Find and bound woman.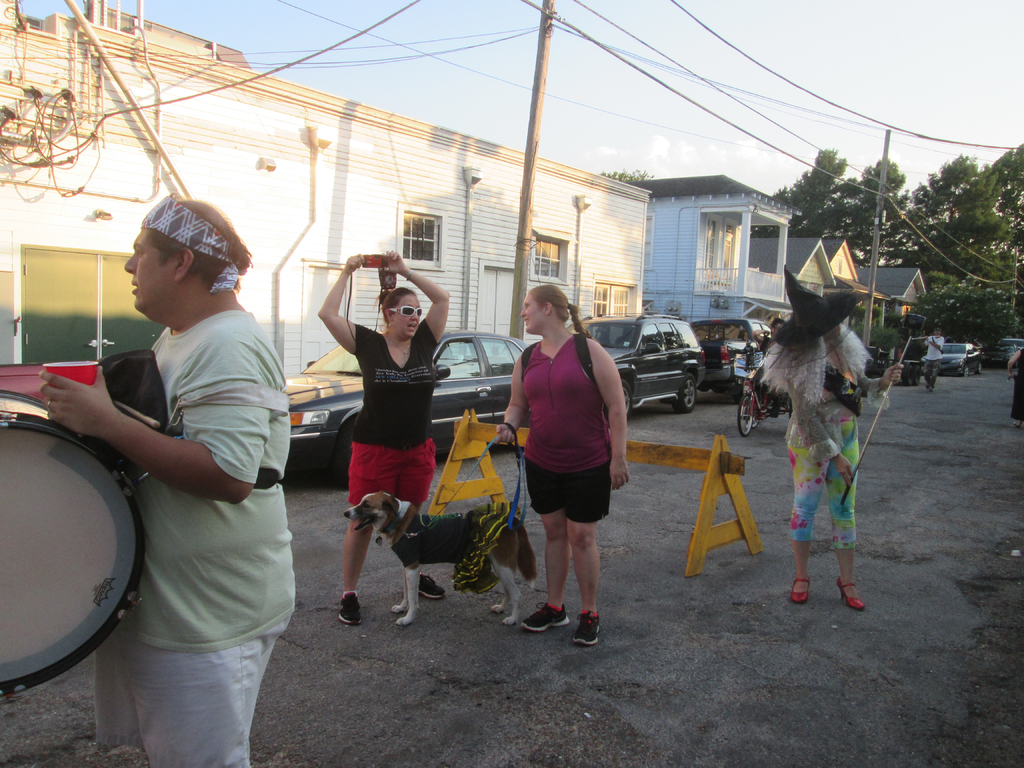
Bound: (314, 250, 455, 620).
